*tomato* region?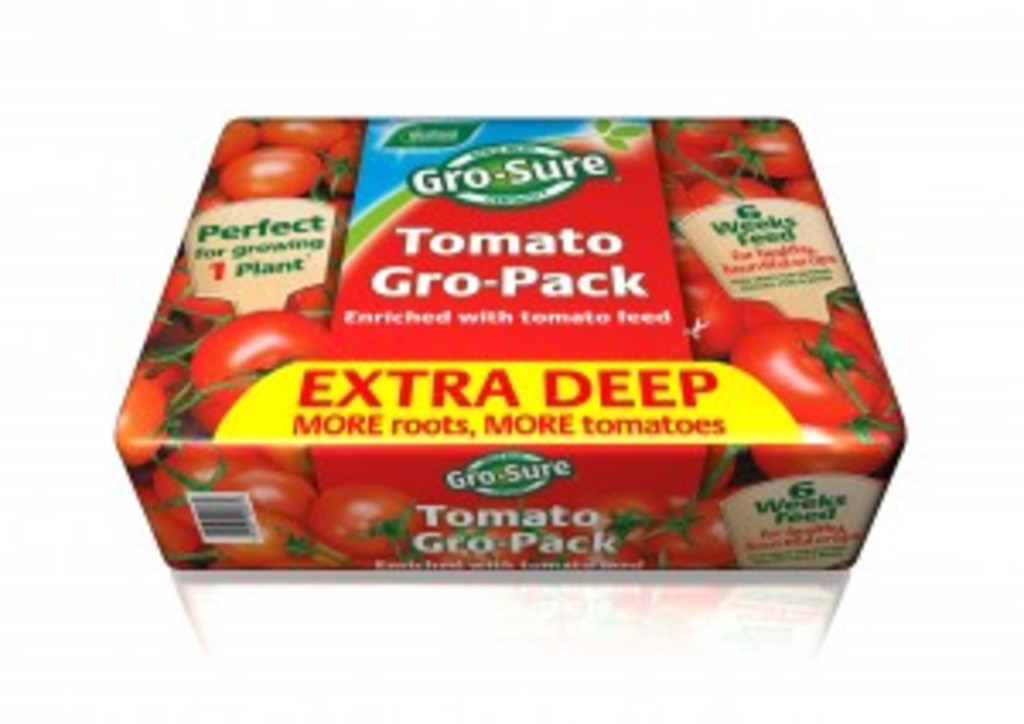
box(679, 270, 748, 355)
